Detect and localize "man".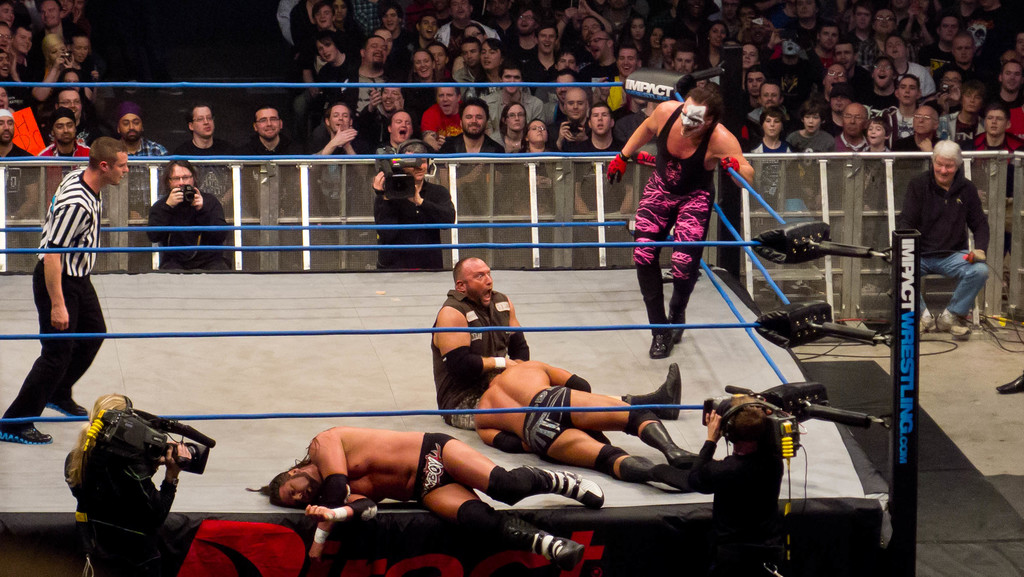
Localized at bbox(0, 134, 133, 443).
